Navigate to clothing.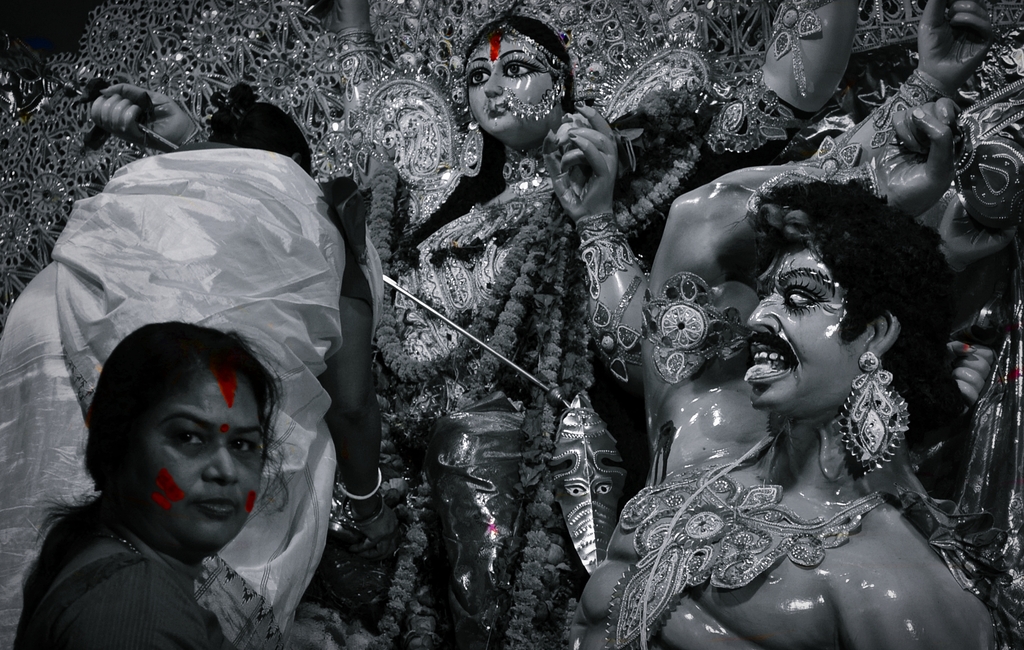
Navigation target: region(9, 125, 362, 649).
